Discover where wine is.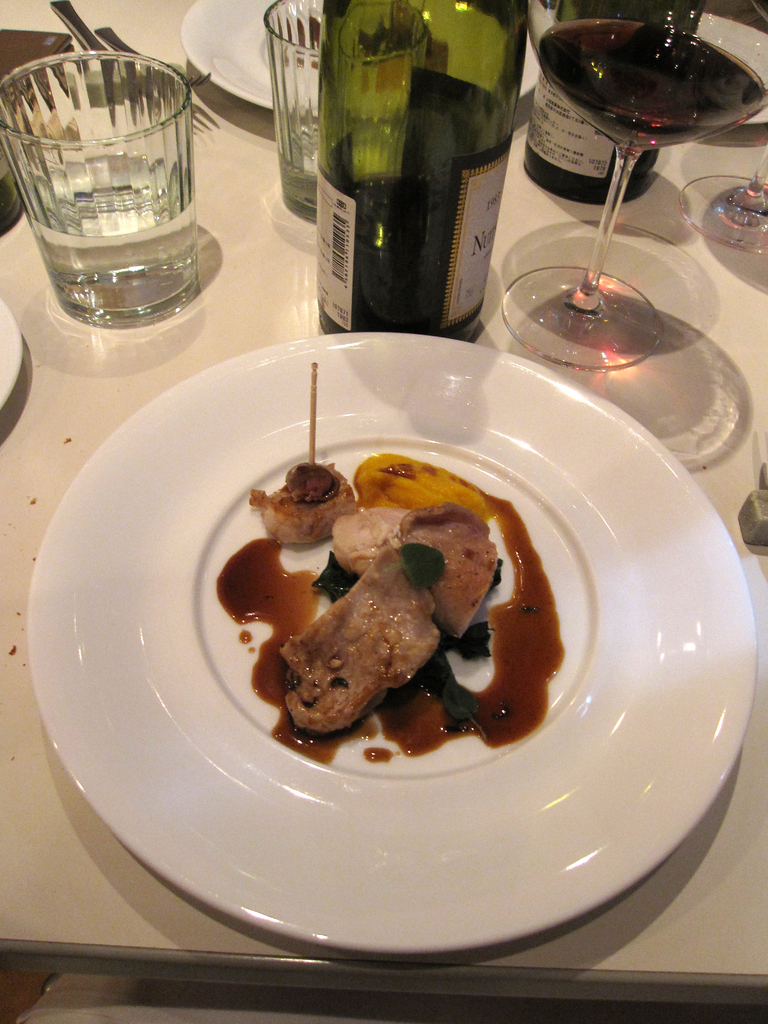
Discovered at 515,0,703,204.
